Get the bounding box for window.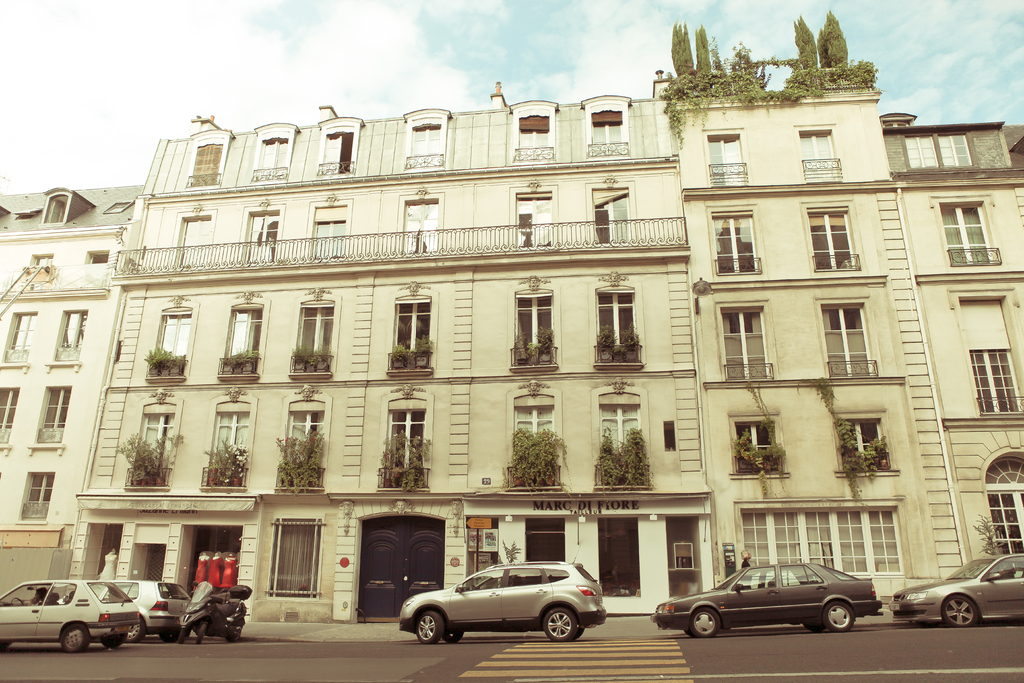
pyautogui.locateOnScreen(406, 110, 447, 177).
